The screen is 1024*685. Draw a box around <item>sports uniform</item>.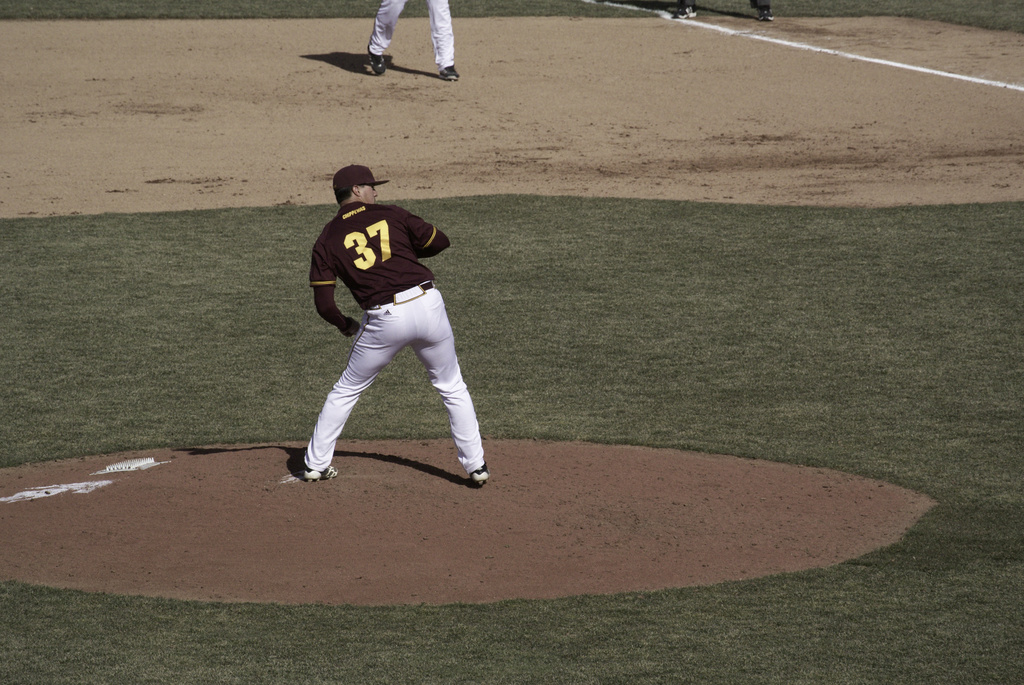
bbox=[271, 158, 498, 490].
